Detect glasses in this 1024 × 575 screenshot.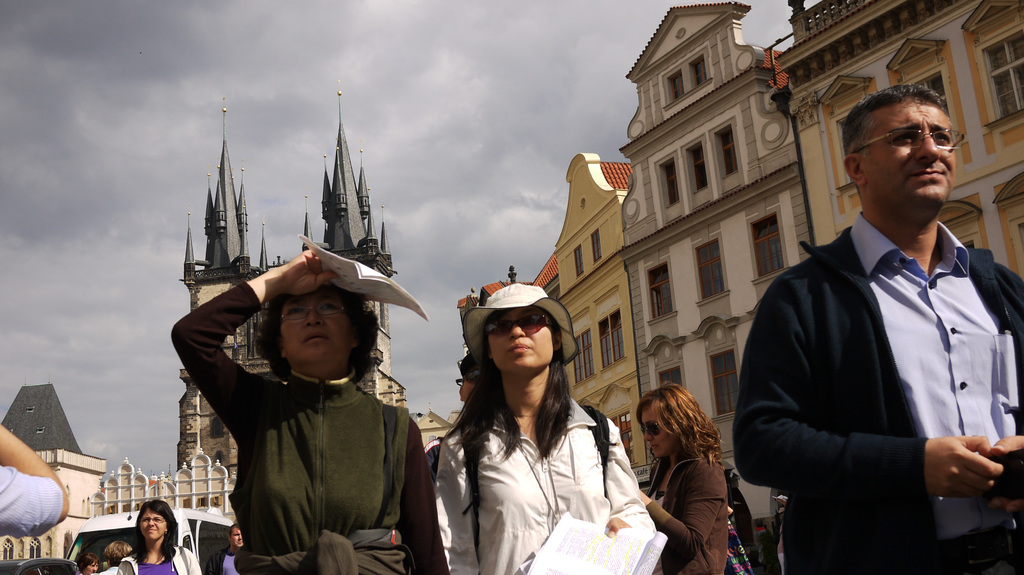
Detection: region(852, 125, 961, 166).
